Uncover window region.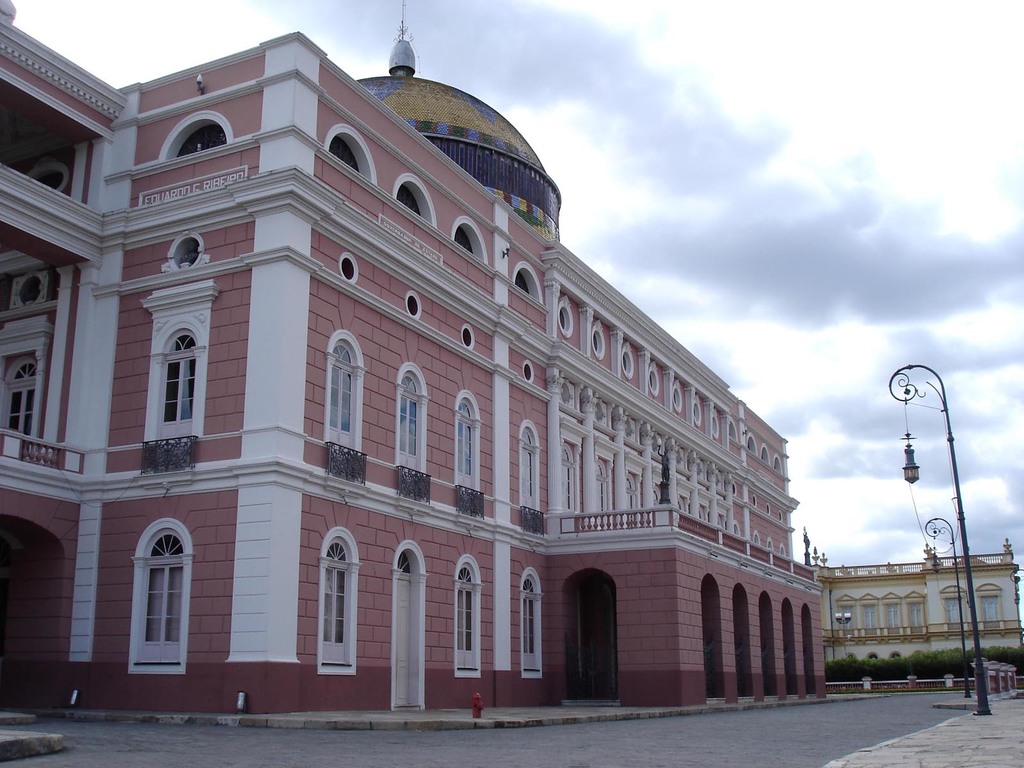
Uncovered: 9/357/38/442.
